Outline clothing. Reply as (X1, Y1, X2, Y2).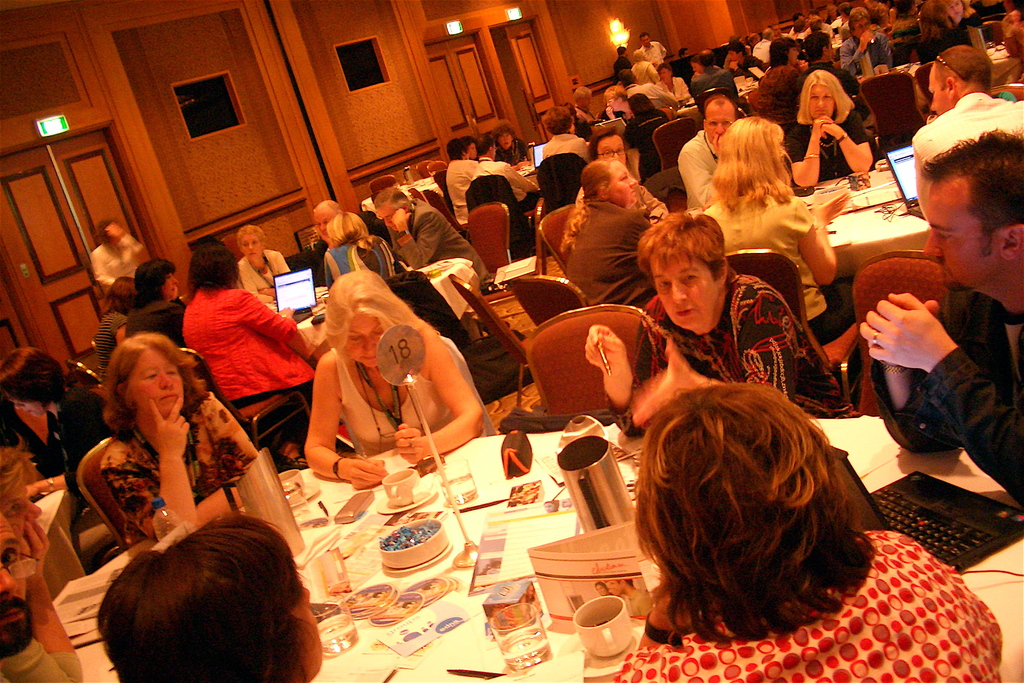
(598, 111, 625, 126).
